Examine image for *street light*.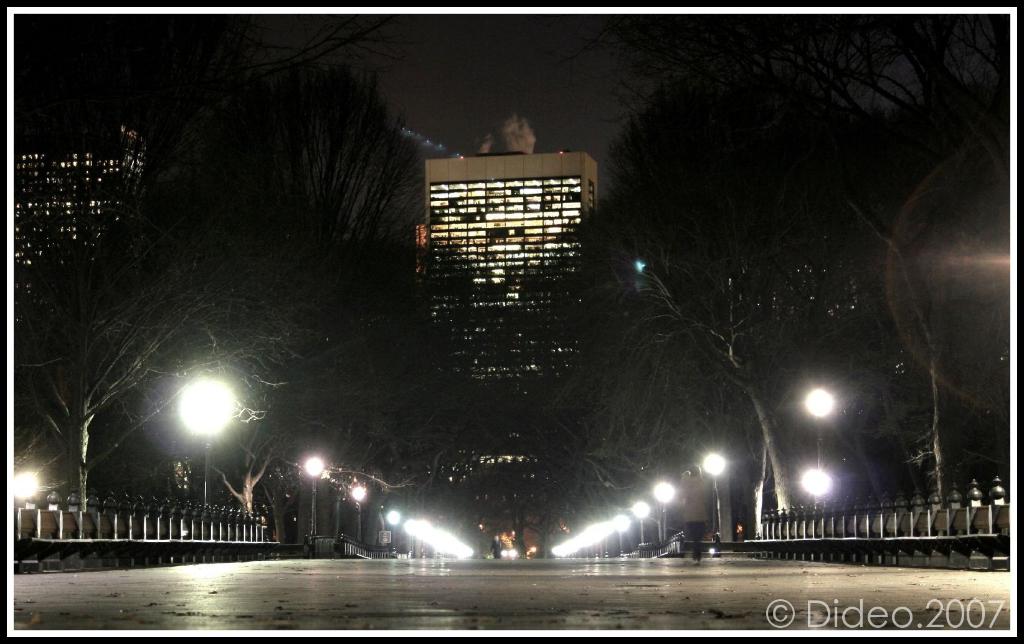
Examination result: box=[352, 483, 368, 531].
